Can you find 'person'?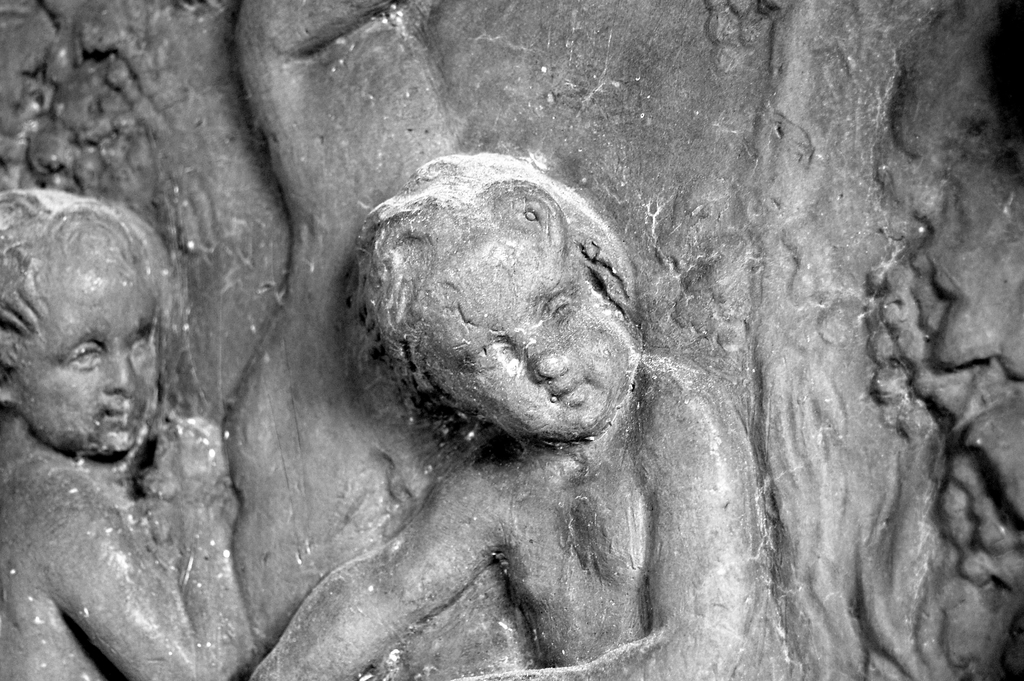
Yes, bounding box: [left=232, top=146, right=780, bottom=680].
